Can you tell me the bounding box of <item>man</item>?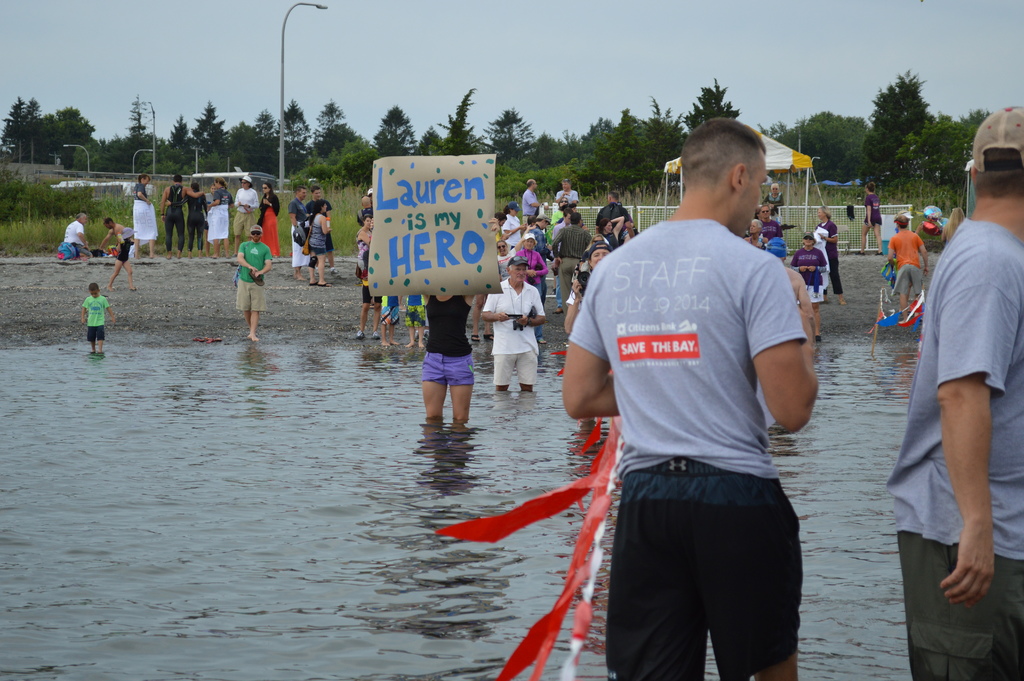
64/213/96/256.
